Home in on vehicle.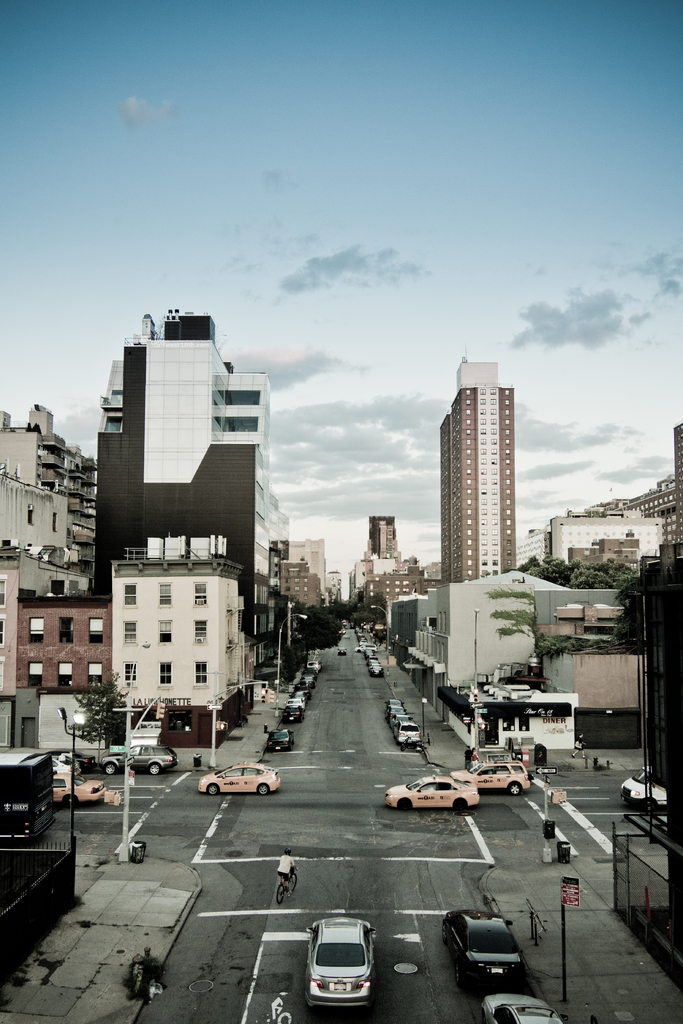
Homed in at region(262, 725, 292, 755).
